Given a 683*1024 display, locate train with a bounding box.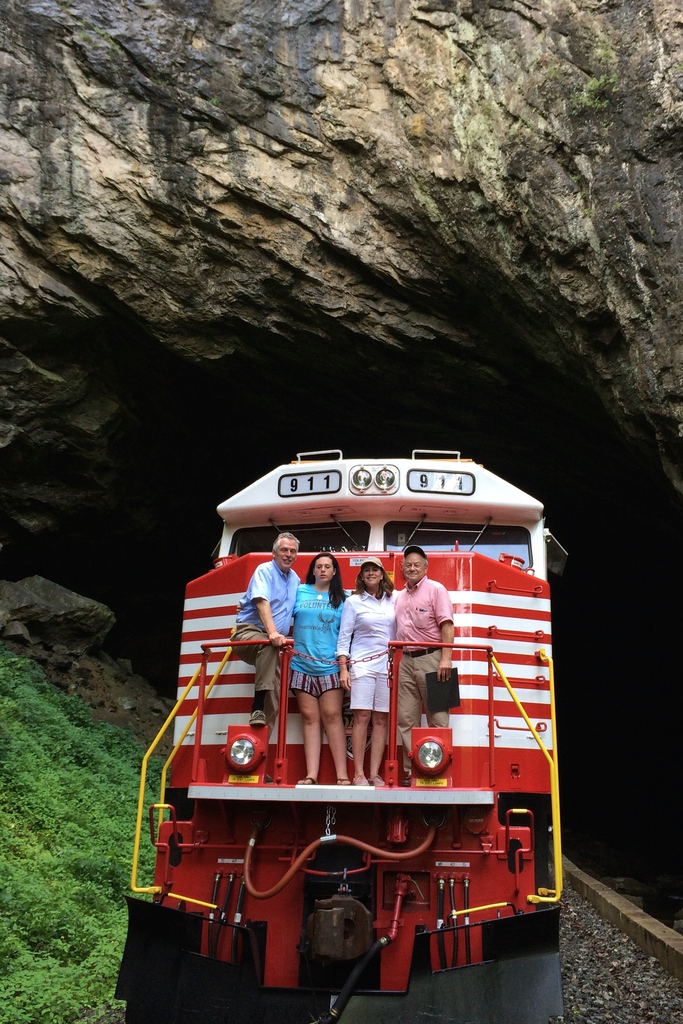
Located: rect(111, 447, 565, 1023).
